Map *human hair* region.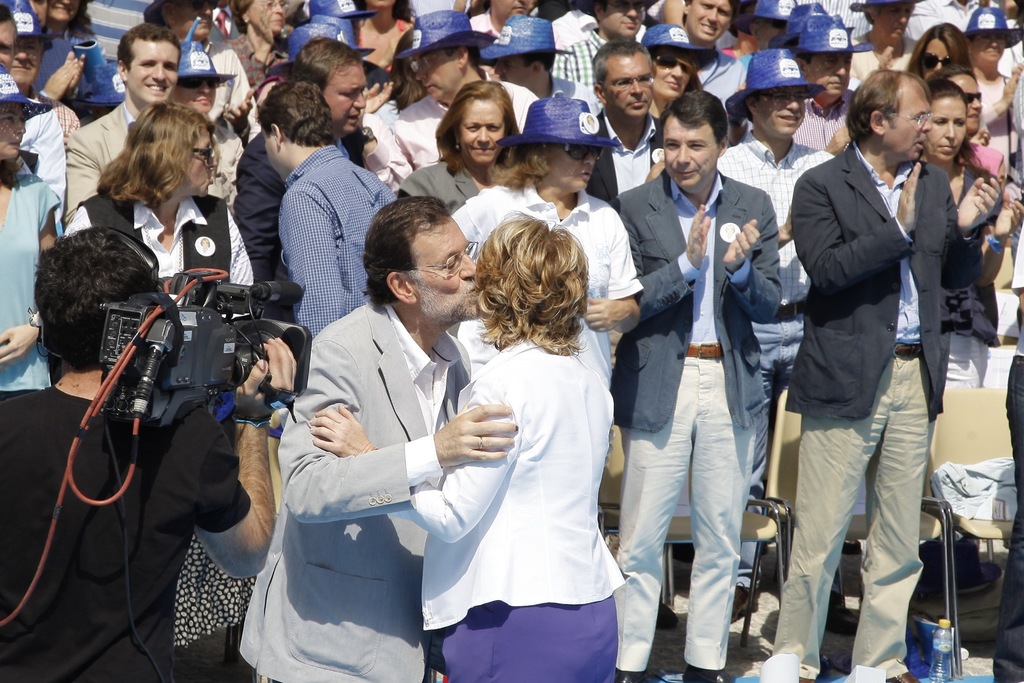
Mapped to (x1=75, y1=0, x2=97, y2=37).
